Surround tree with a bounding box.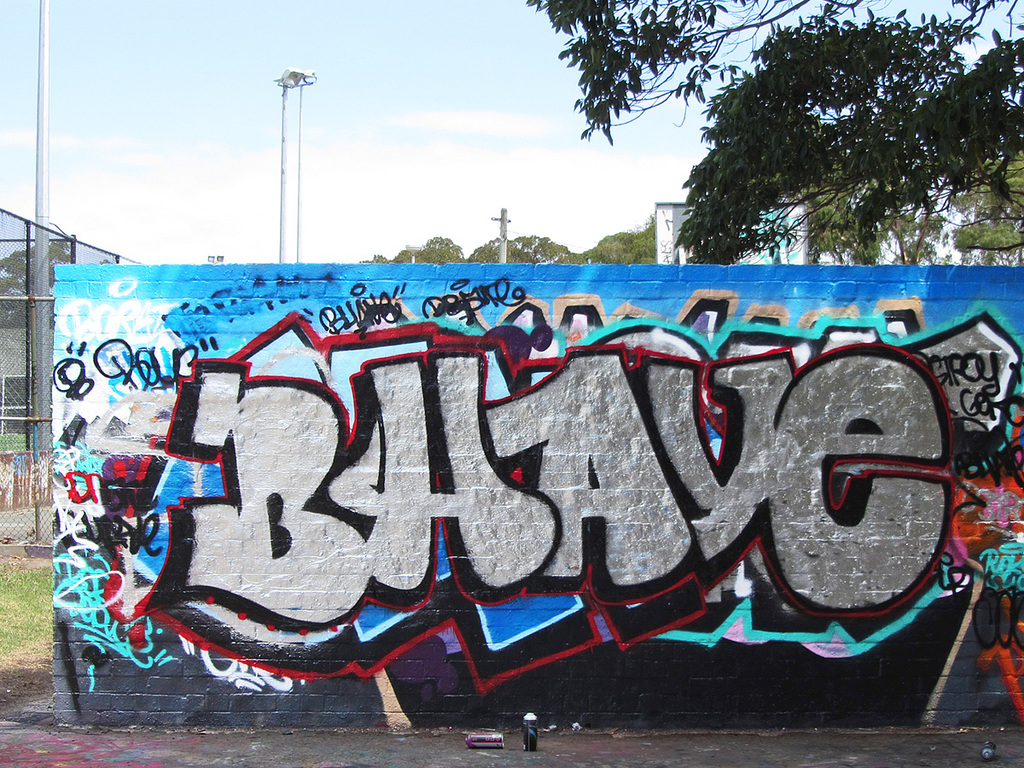
x1=532 y1=0 x2=1023 y2=261.
